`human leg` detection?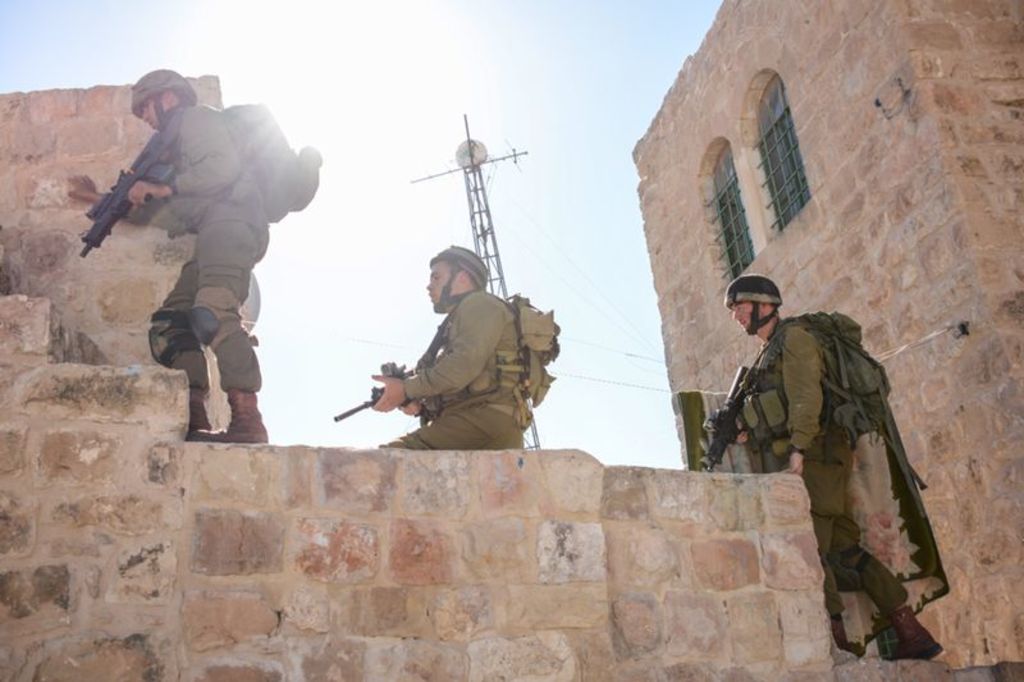
select_region(143, 266, 212, 430)
